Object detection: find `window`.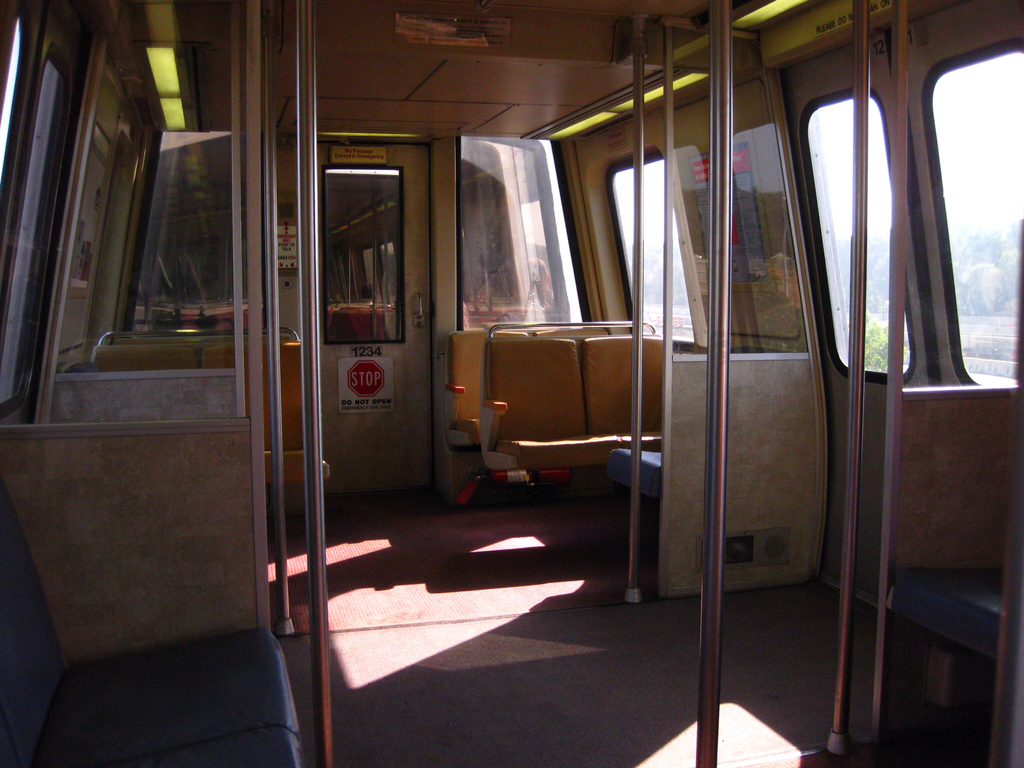
<bbox>804, 94, 911, 371</bbox>.
